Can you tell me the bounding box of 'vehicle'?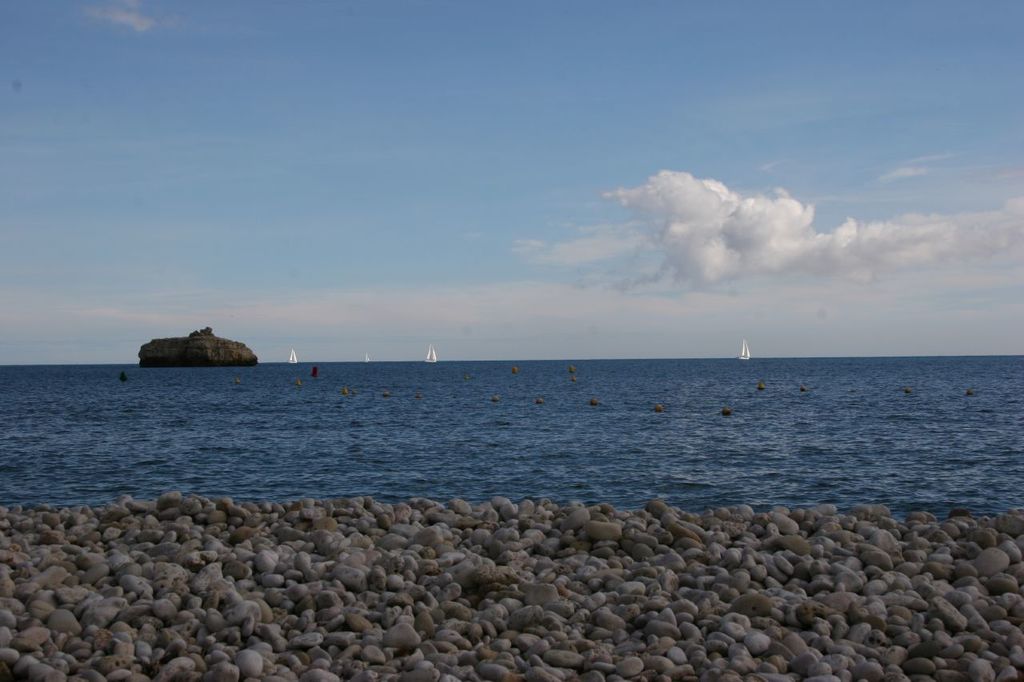
[x1=426, y1=349, x2=437, y2=361].
